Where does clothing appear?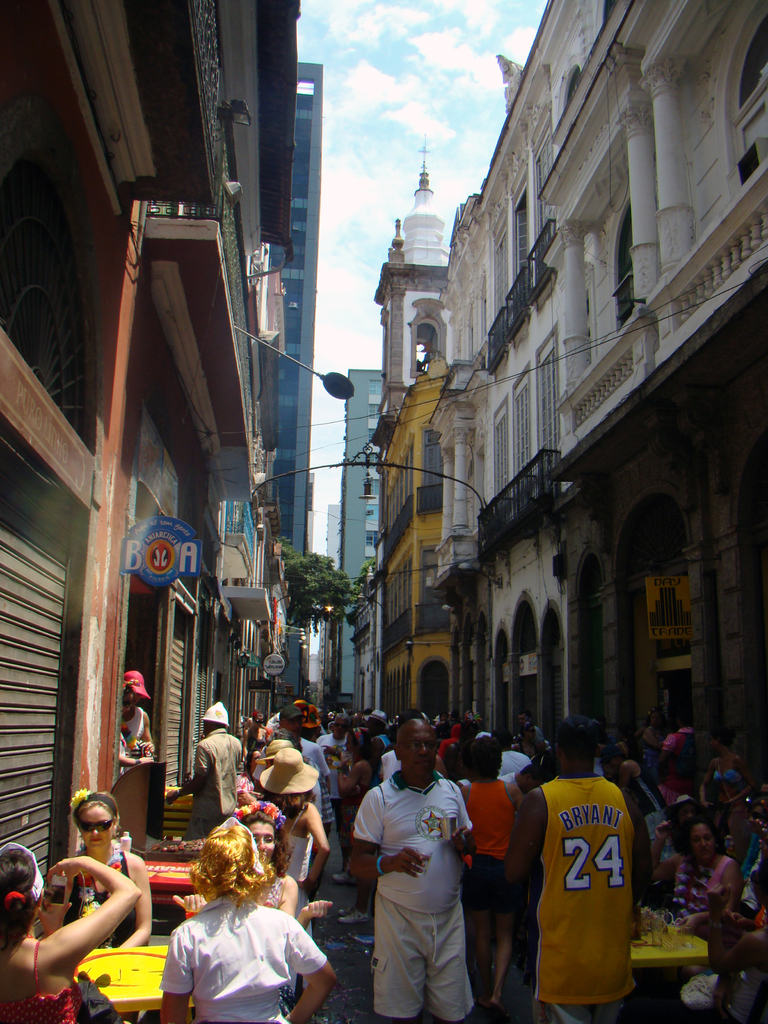
Appears at x1=317, y1=724, x2=348, y2=824.
